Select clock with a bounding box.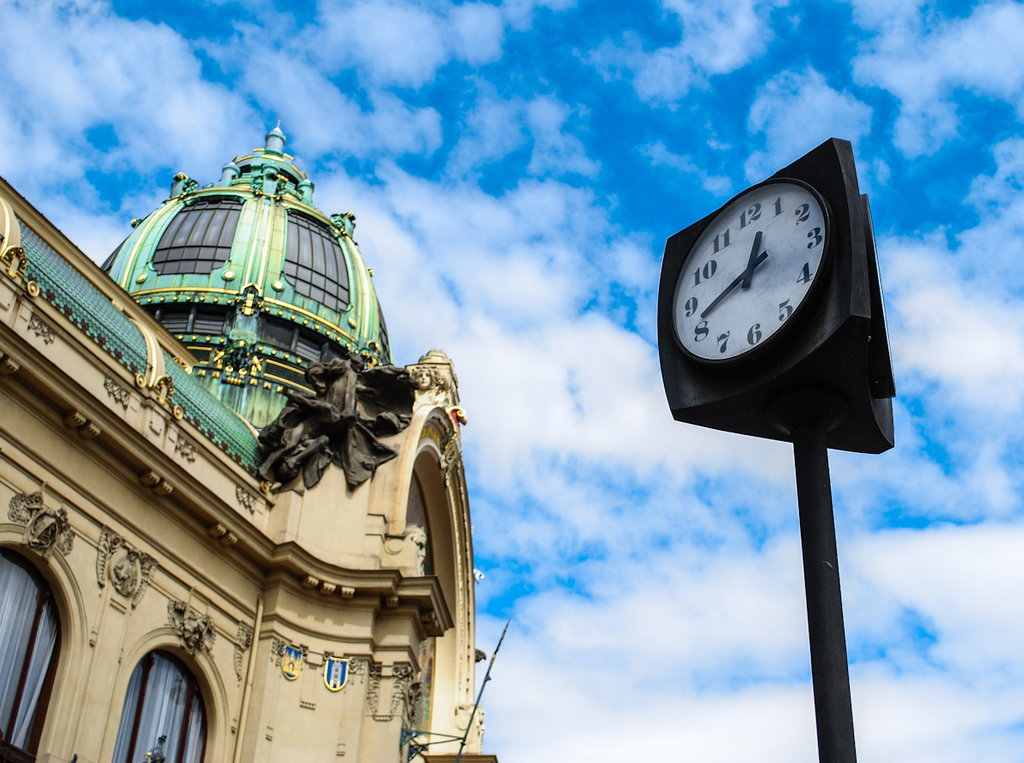
674, 182, 830, 360.
